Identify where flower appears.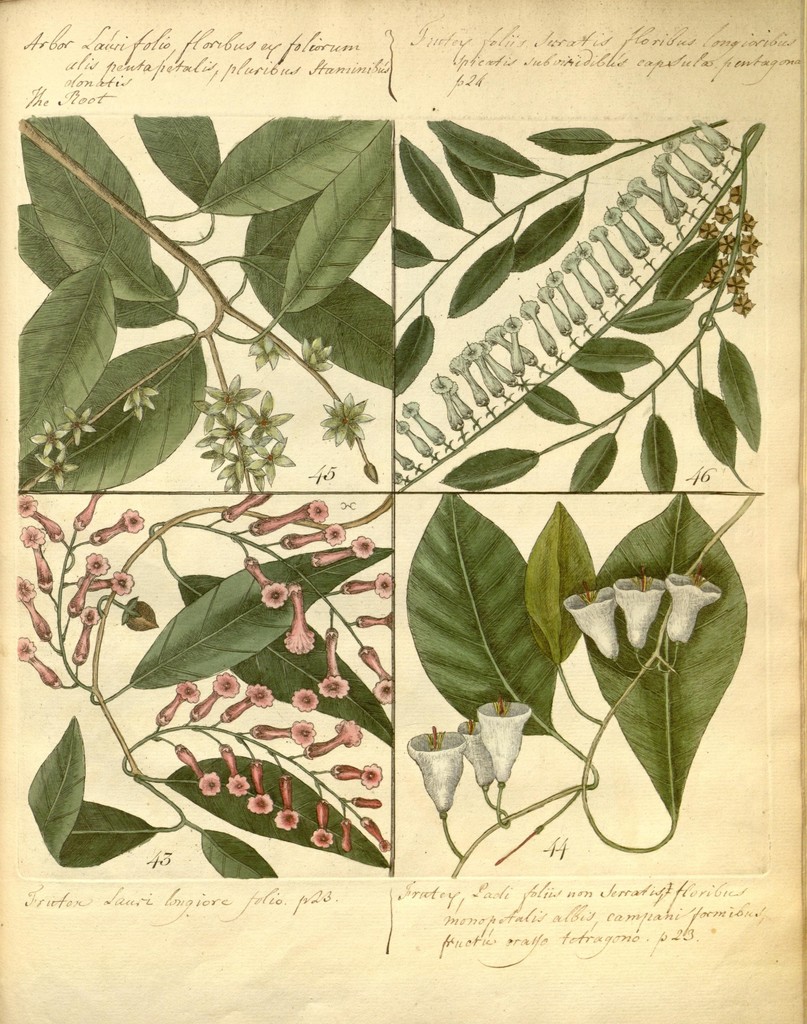
Appears at 609, 570, 670, 646.
